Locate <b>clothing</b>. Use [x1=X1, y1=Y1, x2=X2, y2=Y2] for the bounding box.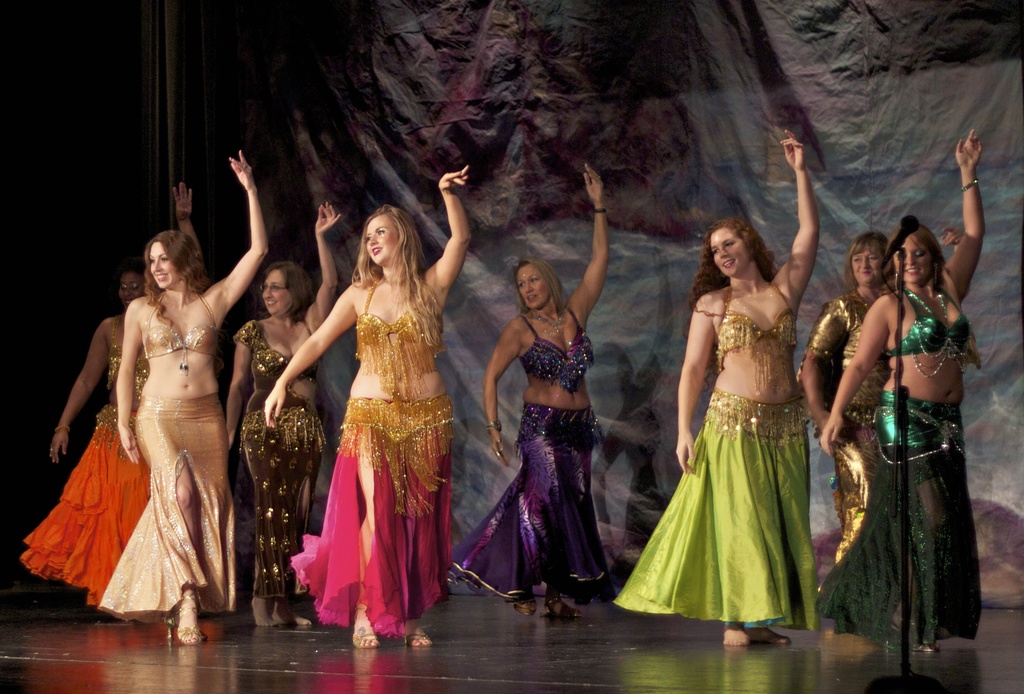
[x1=20, y1=317, x2=150, y2=615].
